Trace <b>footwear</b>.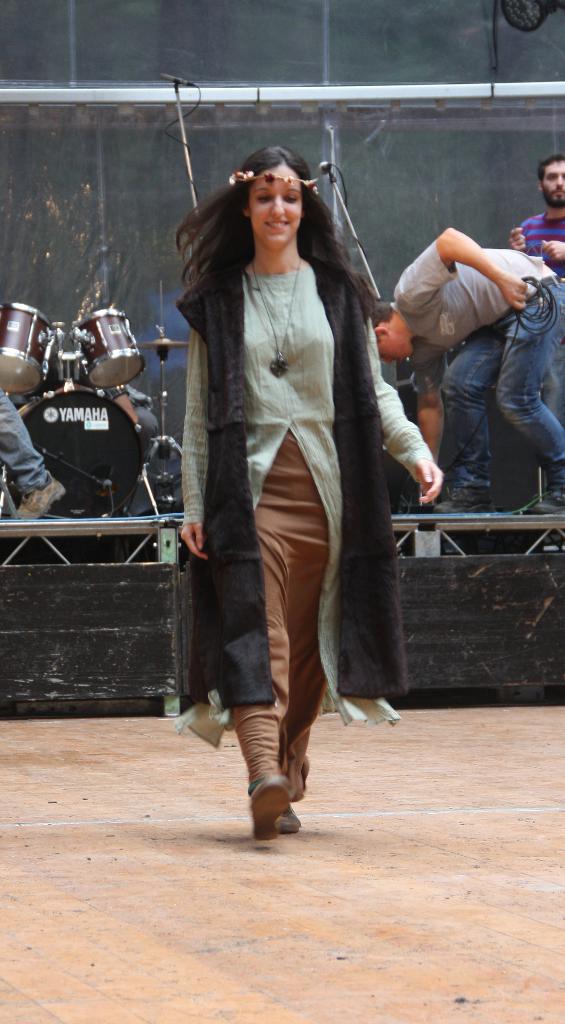
Traced to l=11, t=470, r=65, b=522.
